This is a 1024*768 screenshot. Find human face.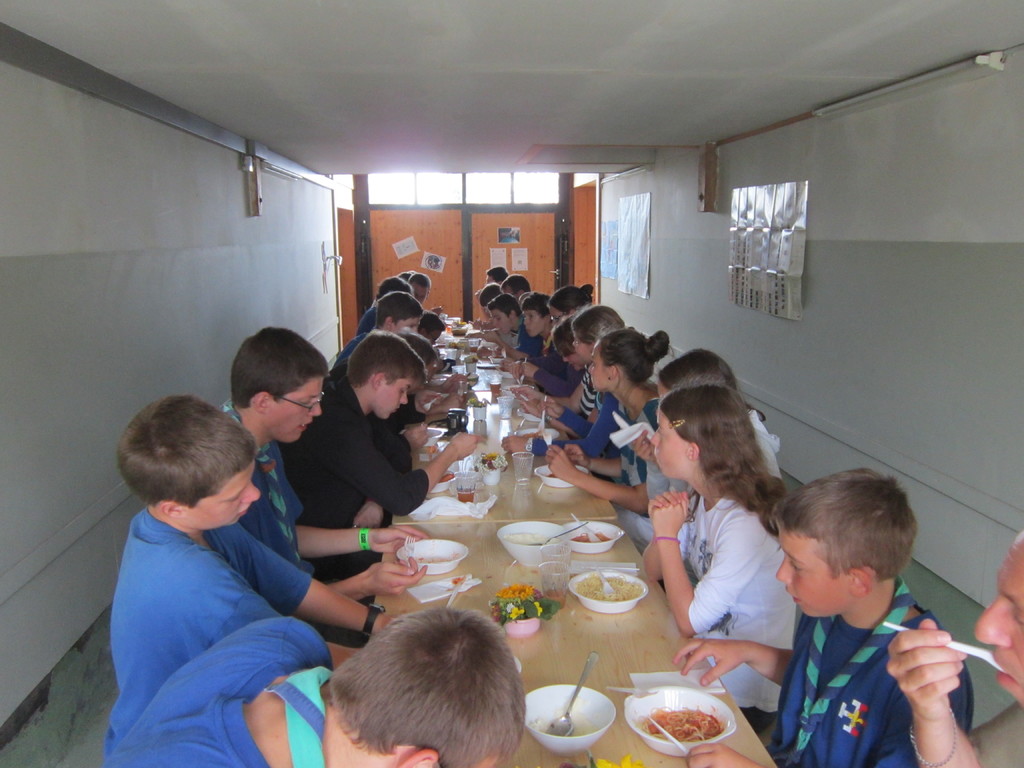
Bounding box: 371,374,418,419.
